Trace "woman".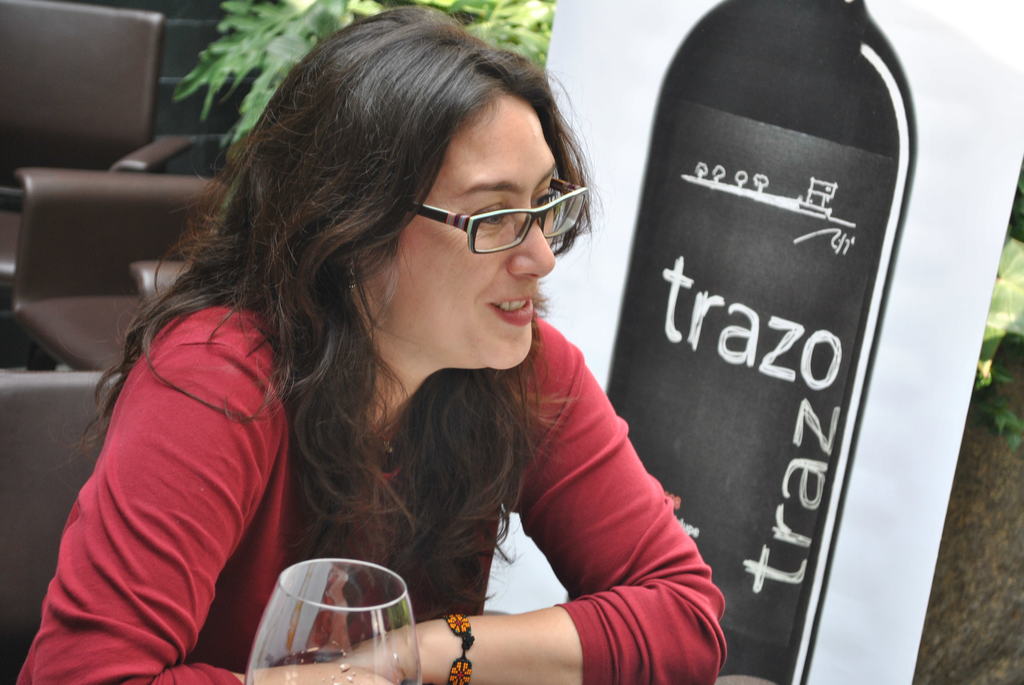
Traced to <box>68,19,703,684</box>.
